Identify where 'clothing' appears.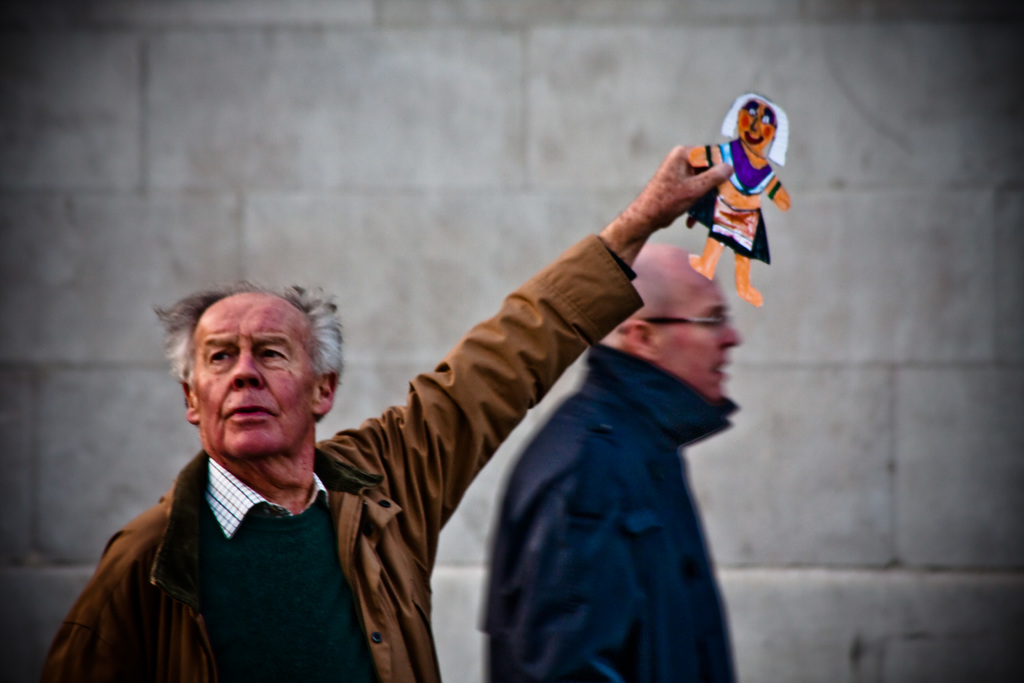
Appears at <bbox>708, 136, 776, 263</bbox>.
